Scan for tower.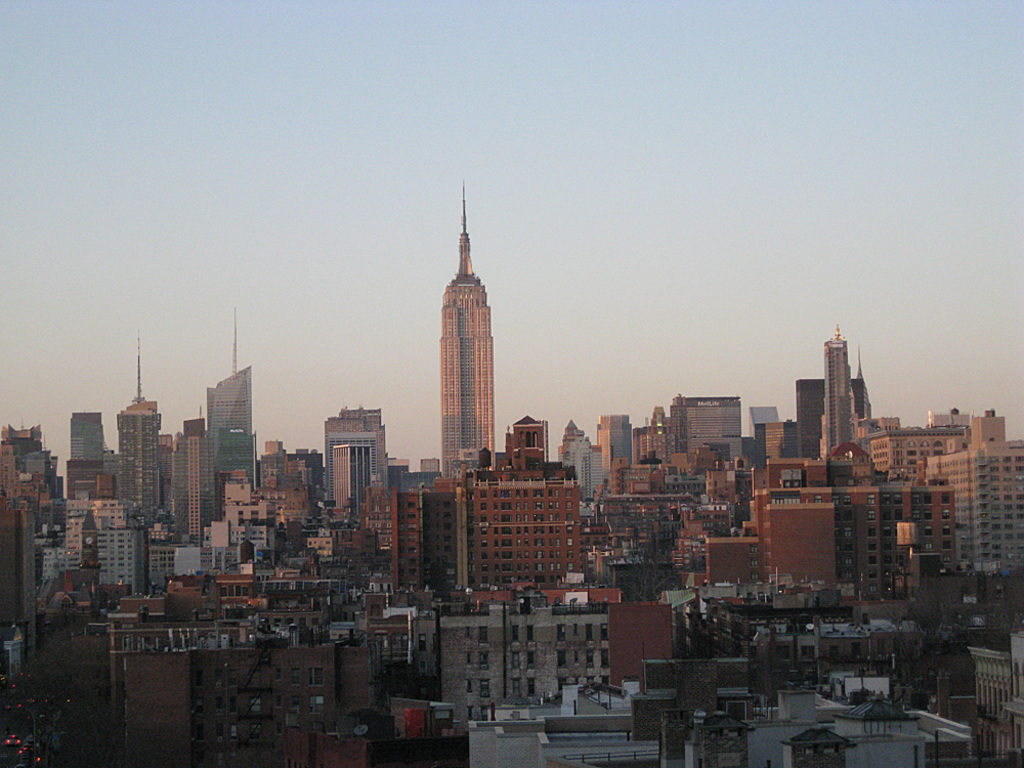
Scan result: x1=322, y1=406, x2=391, y2=489.
